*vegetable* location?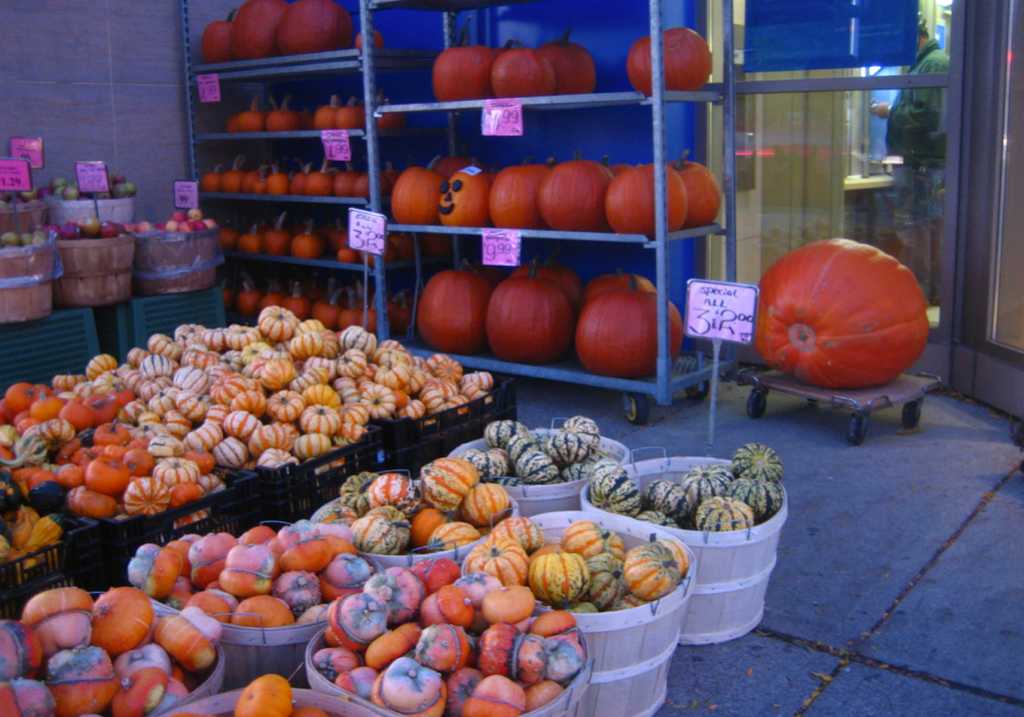
{"left": 538, "top": 29, "right": 593, "bottom": 97}
